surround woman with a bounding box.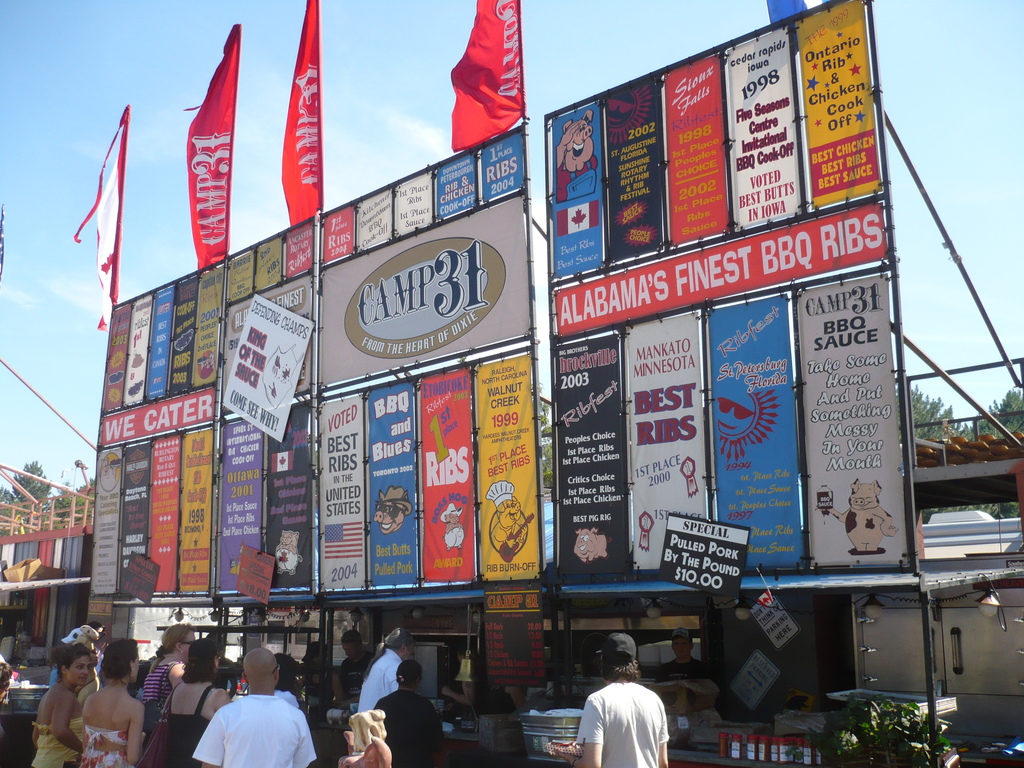
(161, 636, 234, 767).
